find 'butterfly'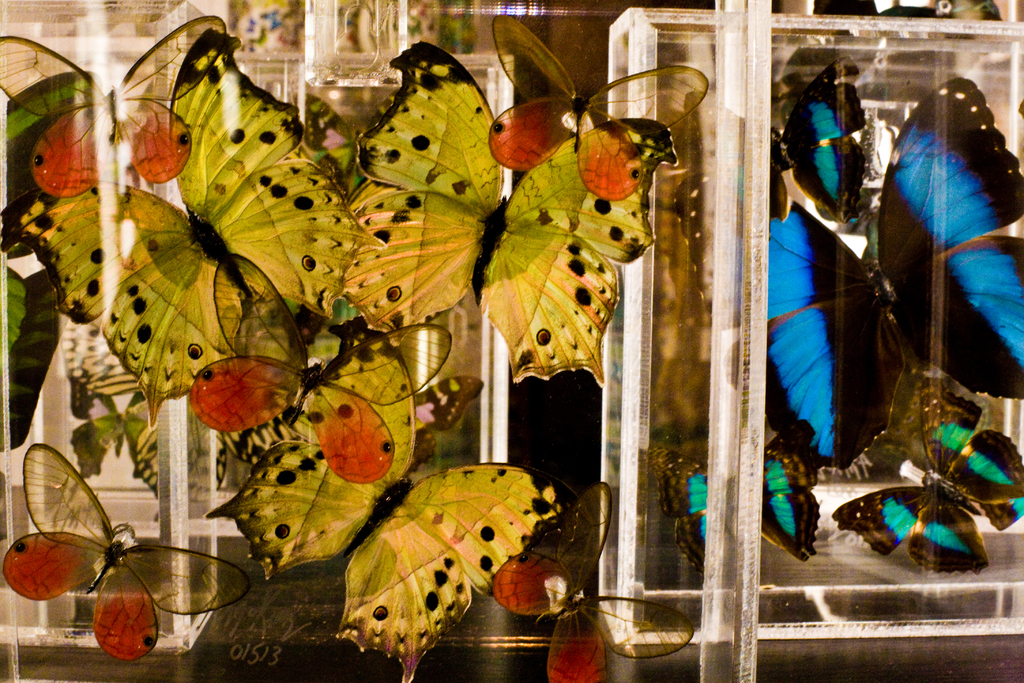
BBox(714, 64, 876, 233)
